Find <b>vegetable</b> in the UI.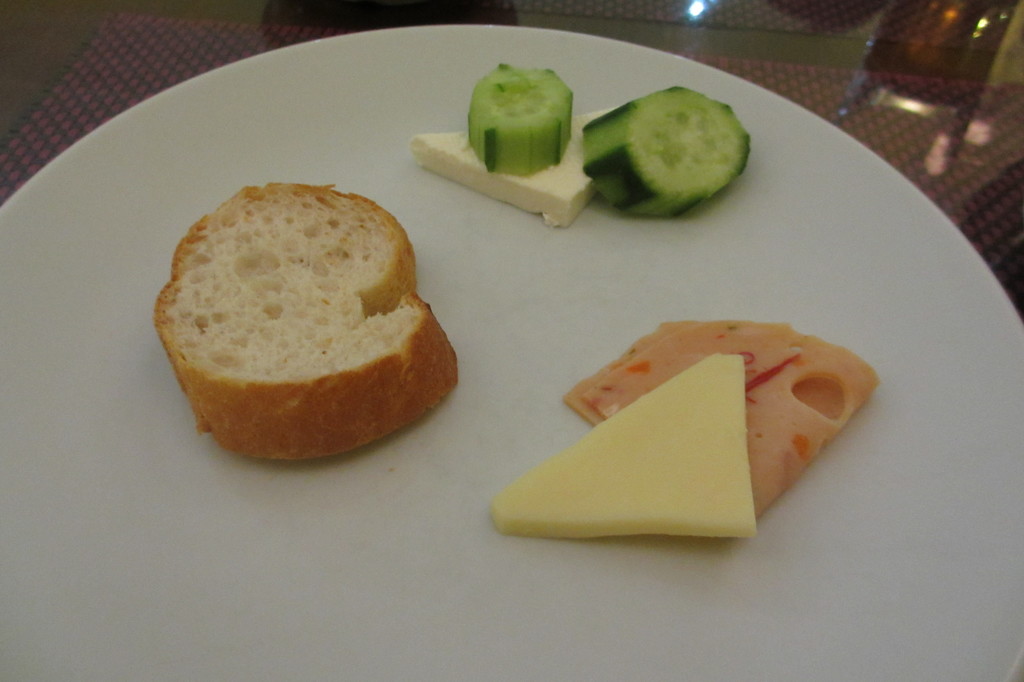
UI element at [left=468, top=63, right=576, bottom=182].
